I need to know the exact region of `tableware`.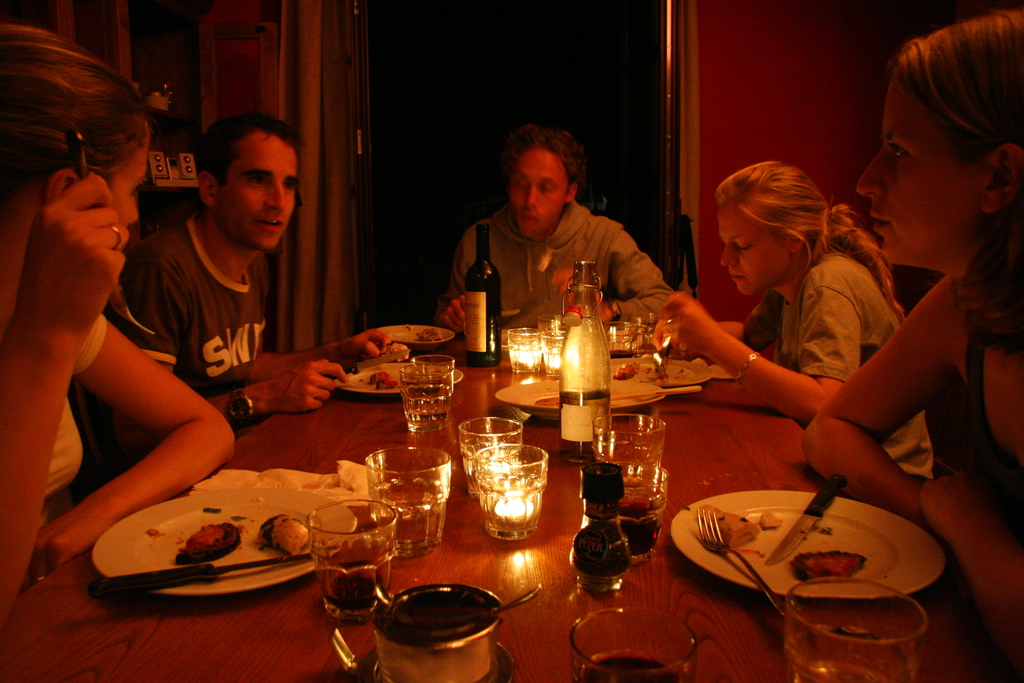
Region: (296, 509, 389, 632).
